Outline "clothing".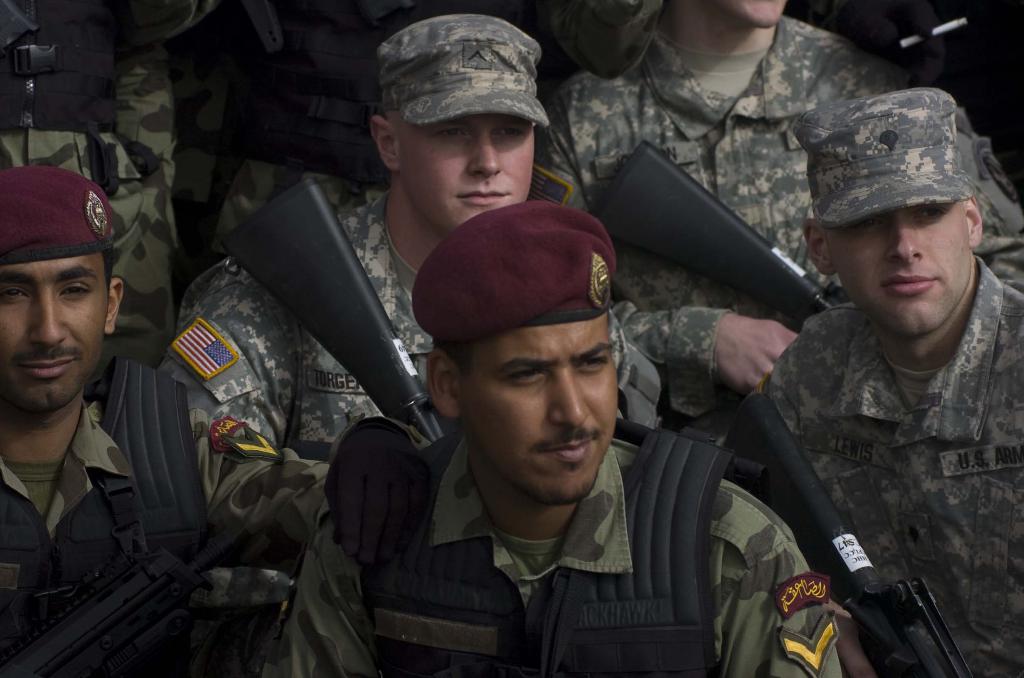
Outline: crop(0, 359, 330, 677).
